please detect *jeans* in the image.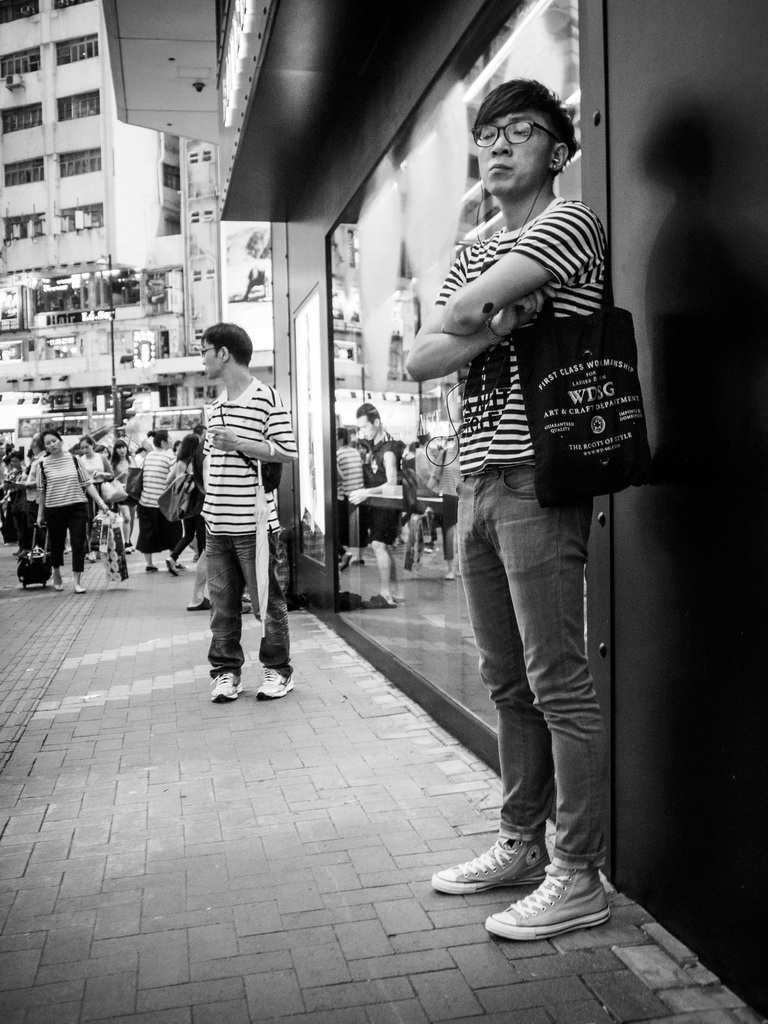
detection(191, 516, 277, 690).
